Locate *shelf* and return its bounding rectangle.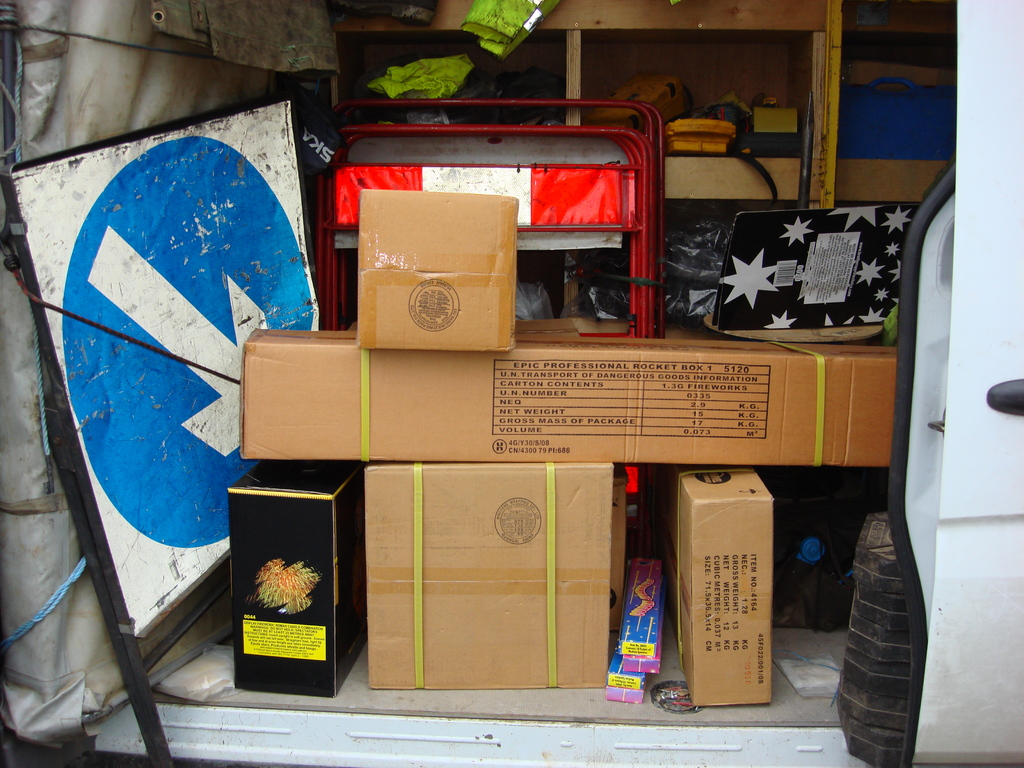
(x1=328, y1=0, x2=956, y2=207).
